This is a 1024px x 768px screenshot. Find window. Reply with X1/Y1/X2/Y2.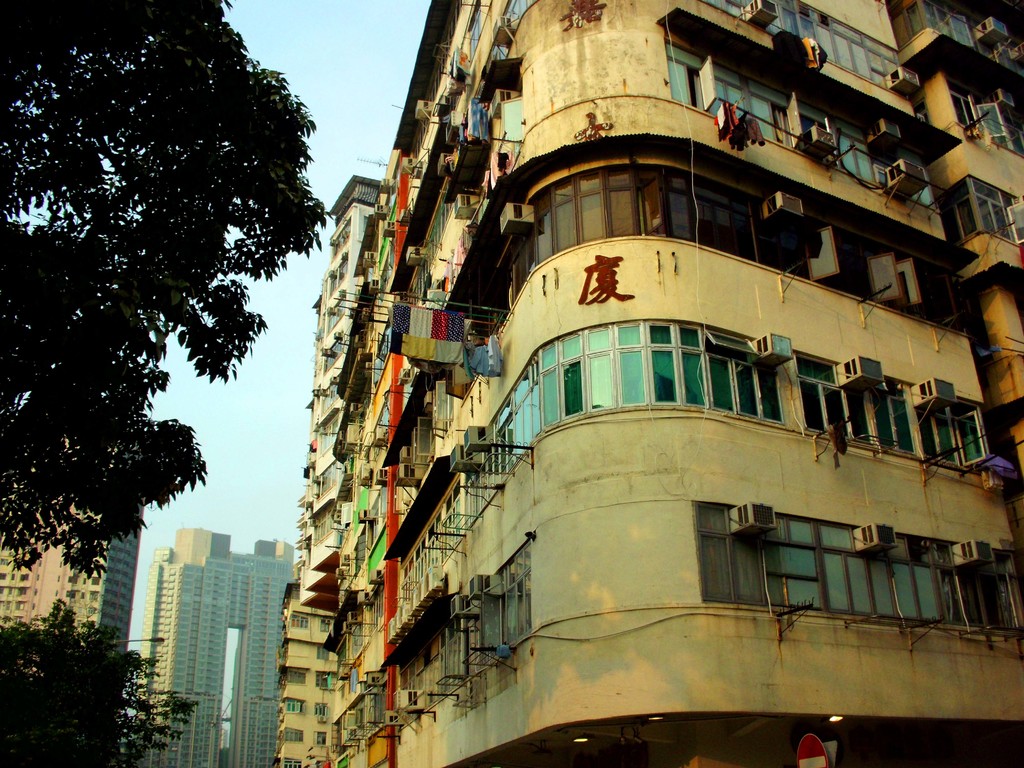
0/572/7/581.
